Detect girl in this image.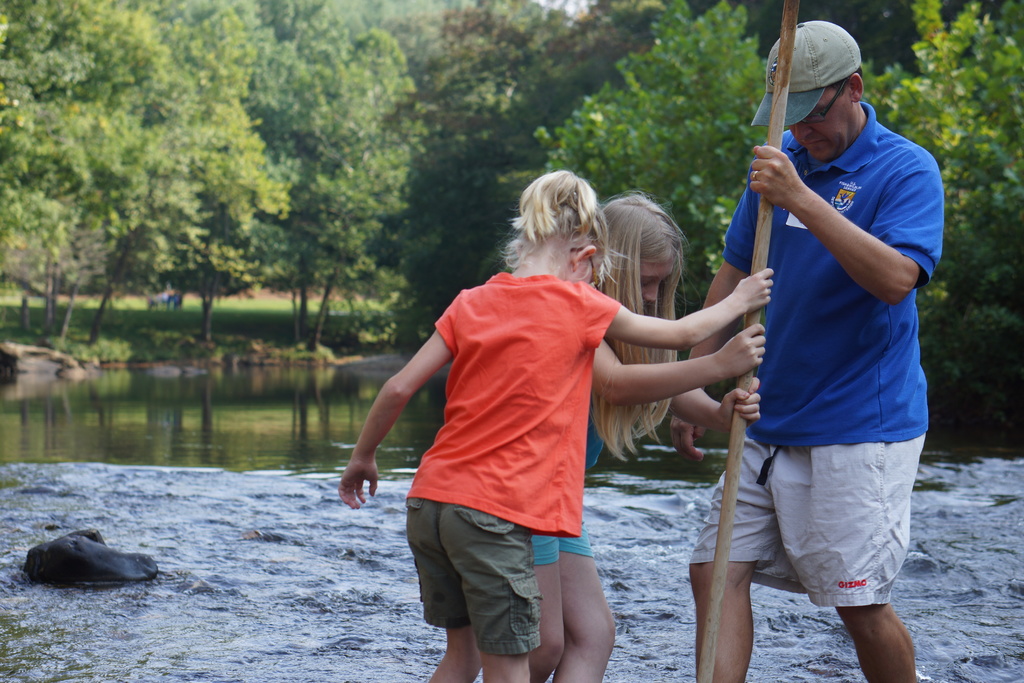
Detection: (337,169,774,682).
